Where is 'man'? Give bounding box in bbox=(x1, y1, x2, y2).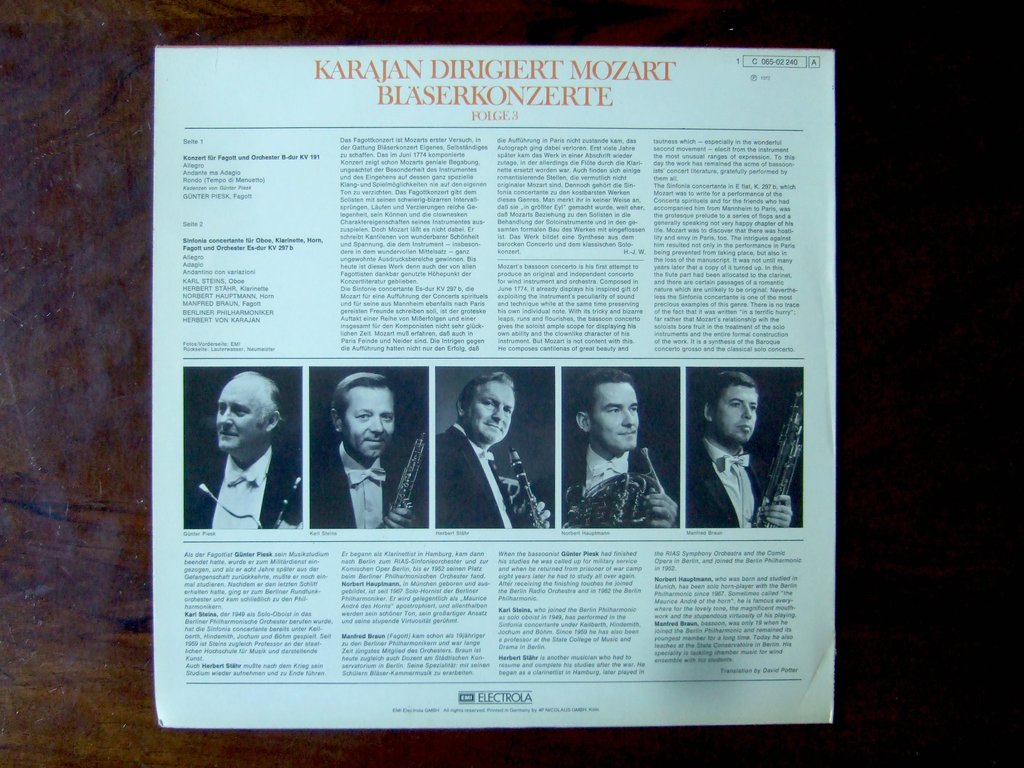
bbox=(558, 366, 675, 527).
